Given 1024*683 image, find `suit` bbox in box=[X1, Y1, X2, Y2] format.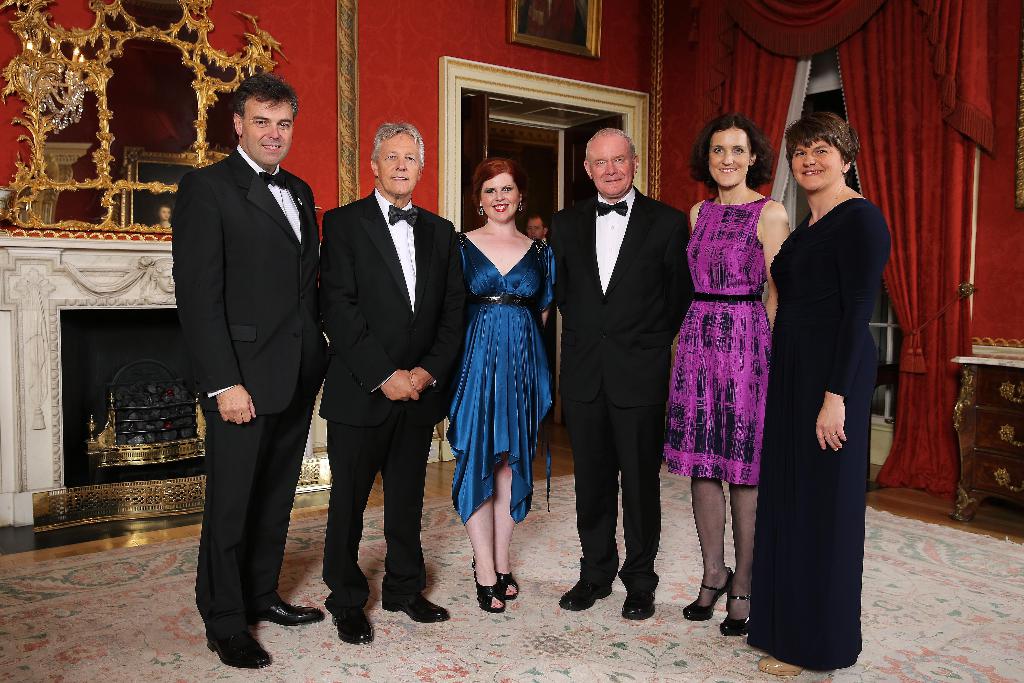
box=[545, 180, 698, 587].
